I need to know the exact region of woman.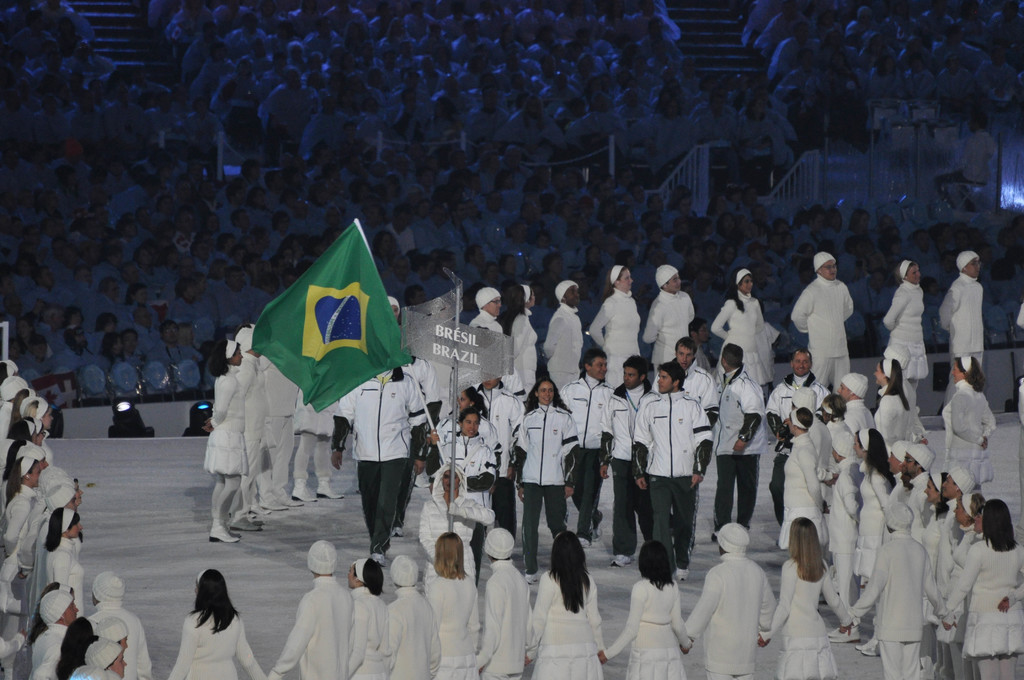
Region: bbox=(710, 266, 776, 391).
